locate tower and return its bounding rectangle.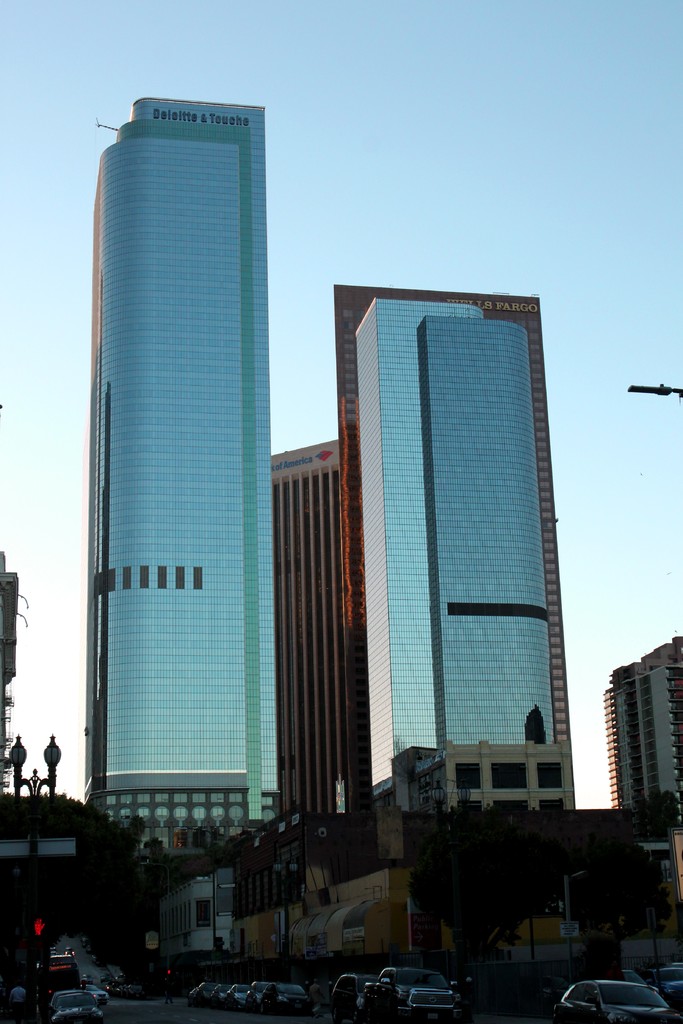
(340, 285, 577, 820).
